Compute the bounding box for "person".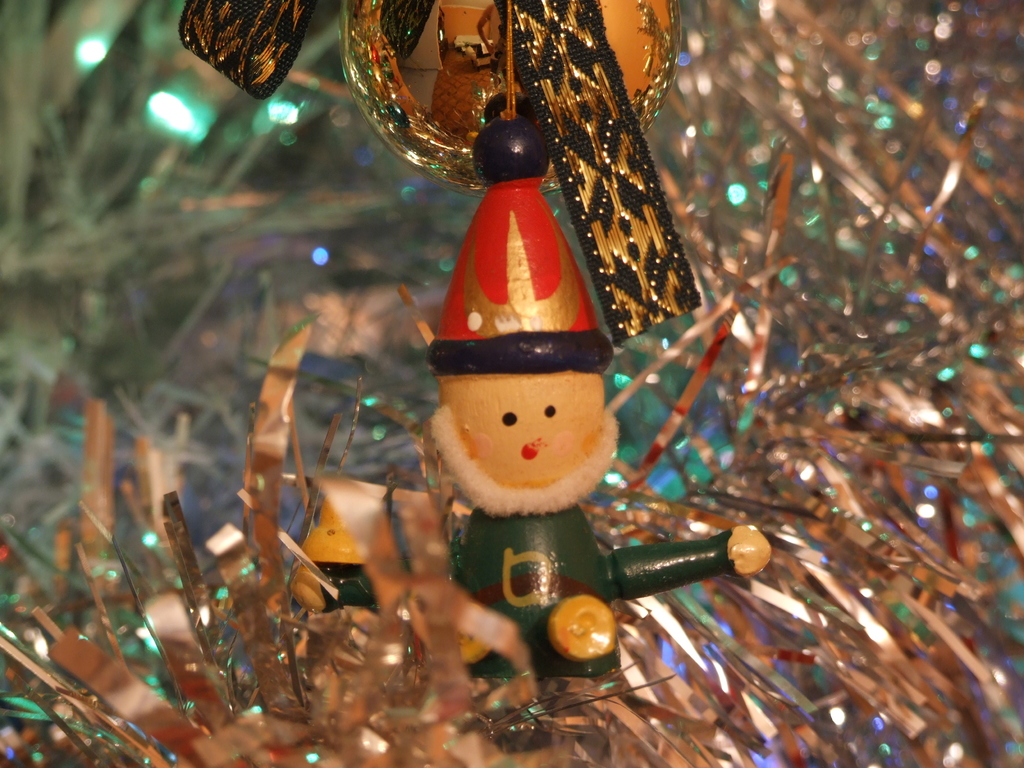
286, 177, 769, 673.
